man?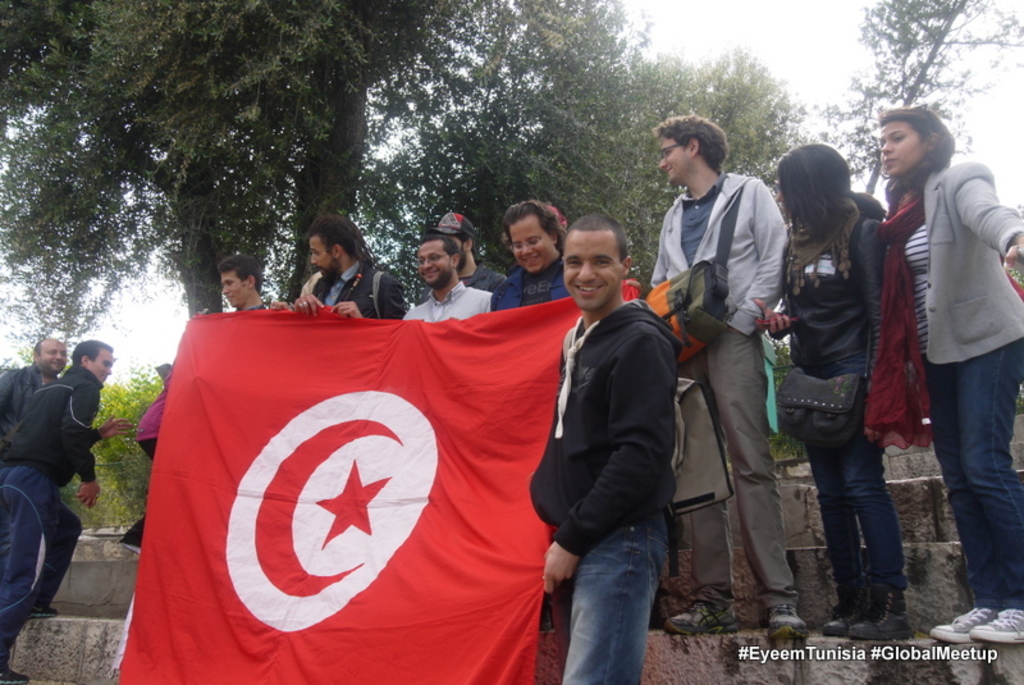
bbox(293, 222, 404, 321)
